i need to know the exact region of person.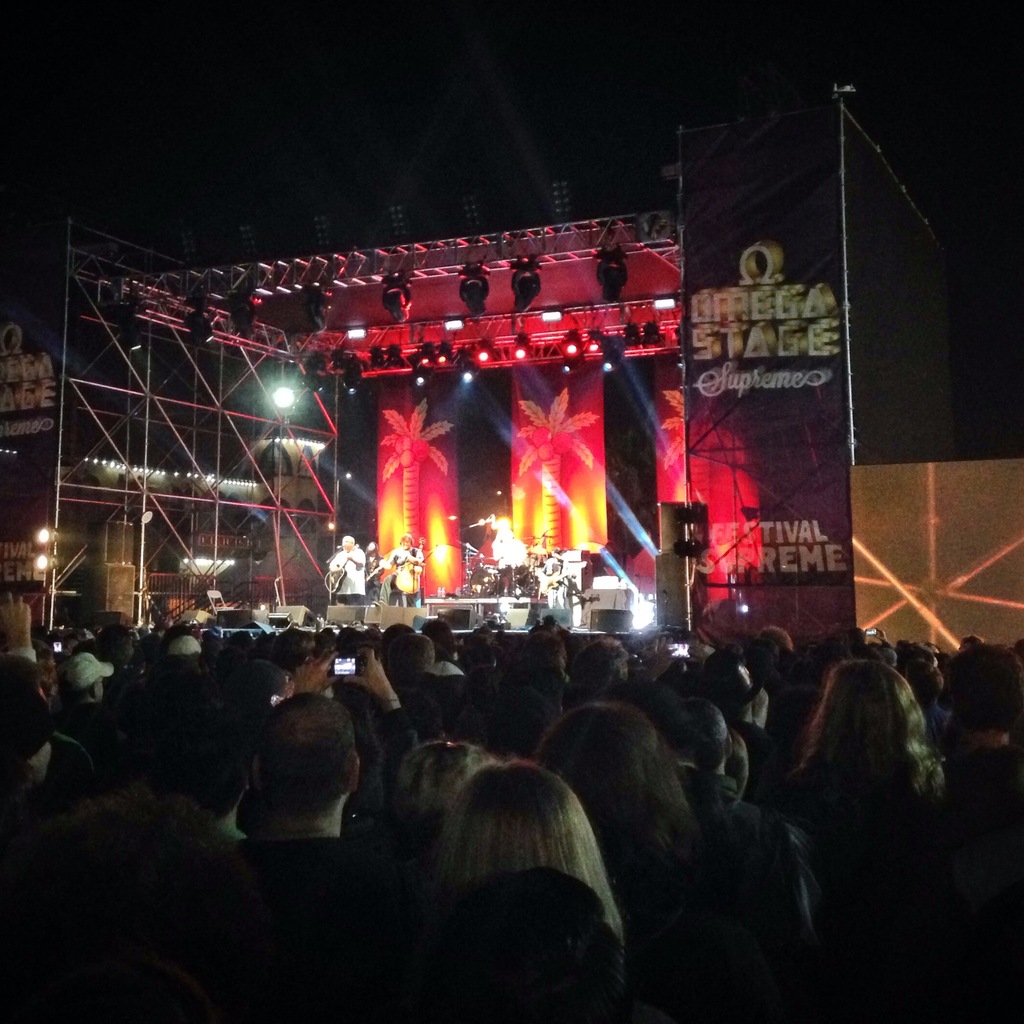
Region: <region>319, 521, 365, 602</region>.
